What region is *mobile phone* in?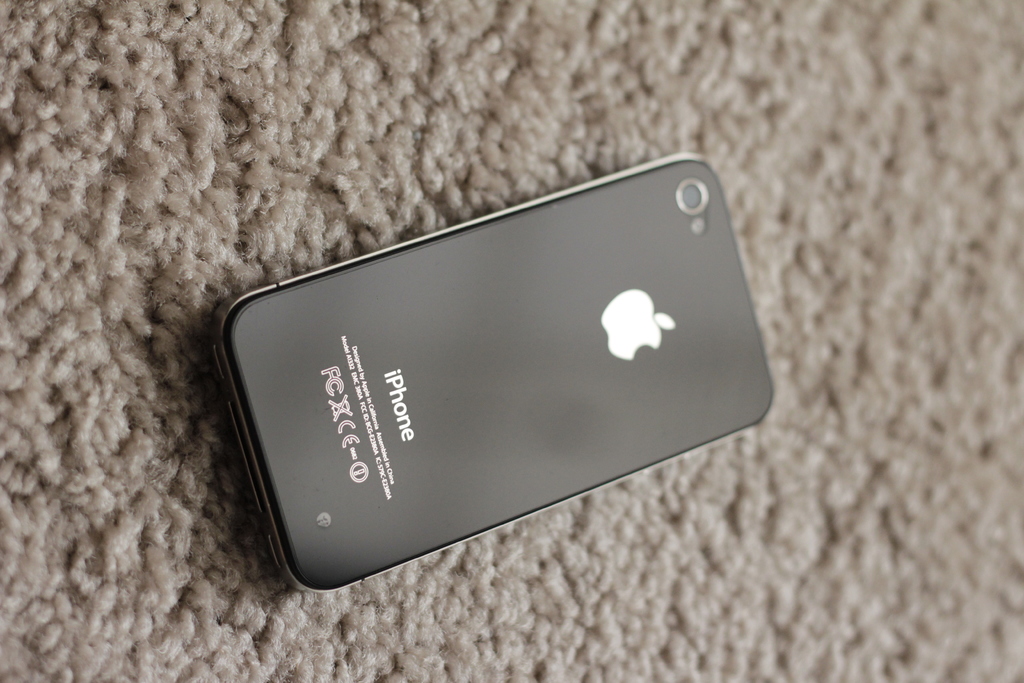
207, 149, 755, 607.
